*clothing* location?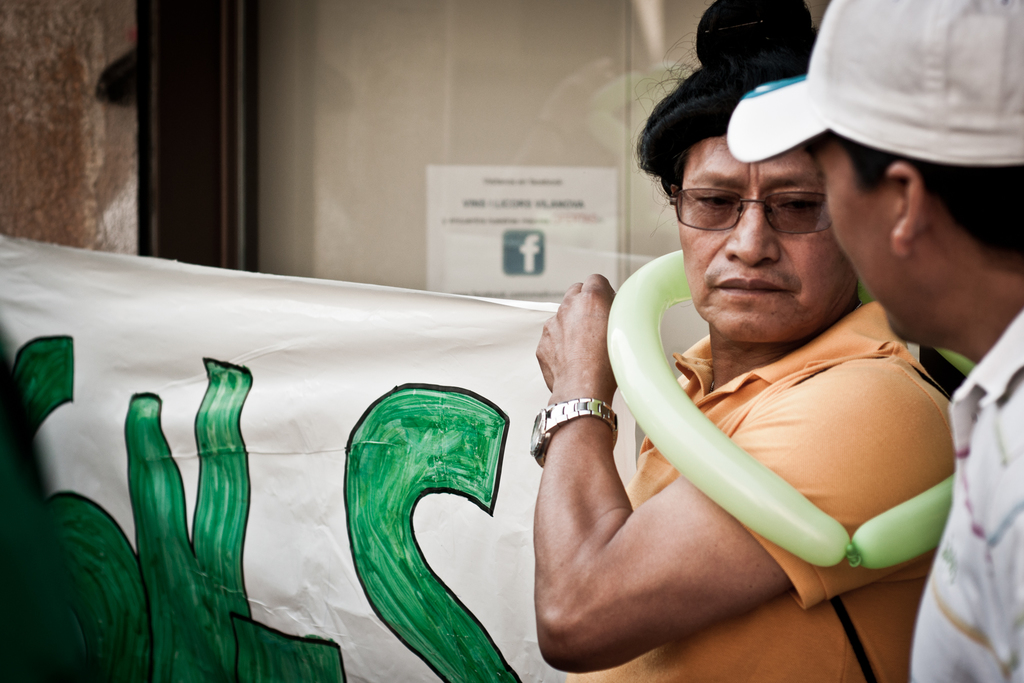
<bbox>906, 301, 1023, 682</bbox>
